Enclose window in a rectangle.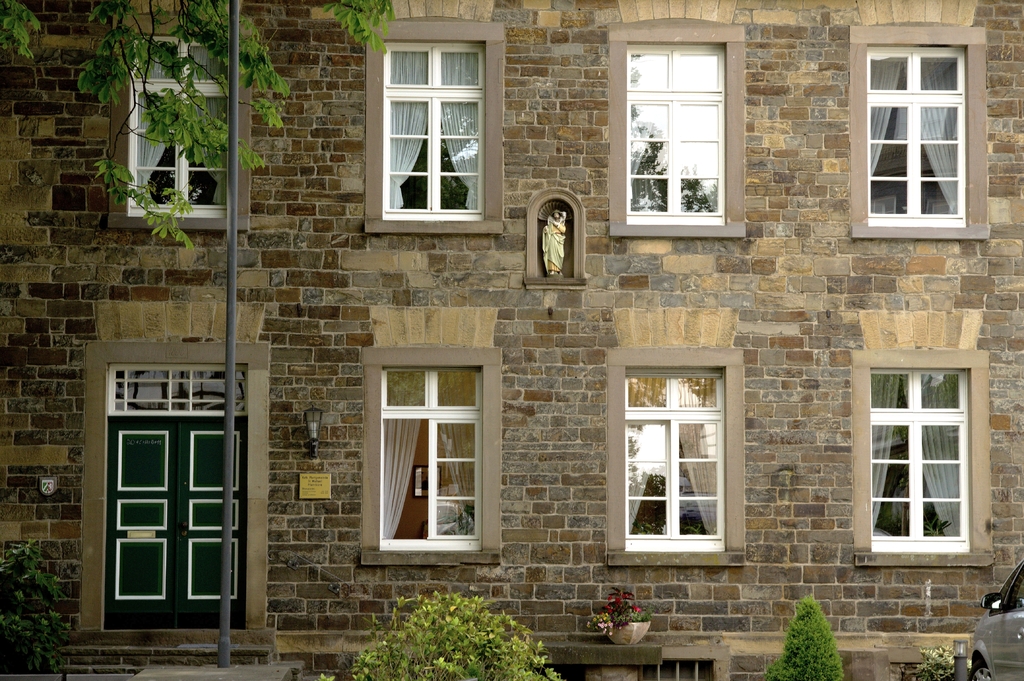
{"left": 366, "top": 333, "right": 499, "bottom": 565}.
